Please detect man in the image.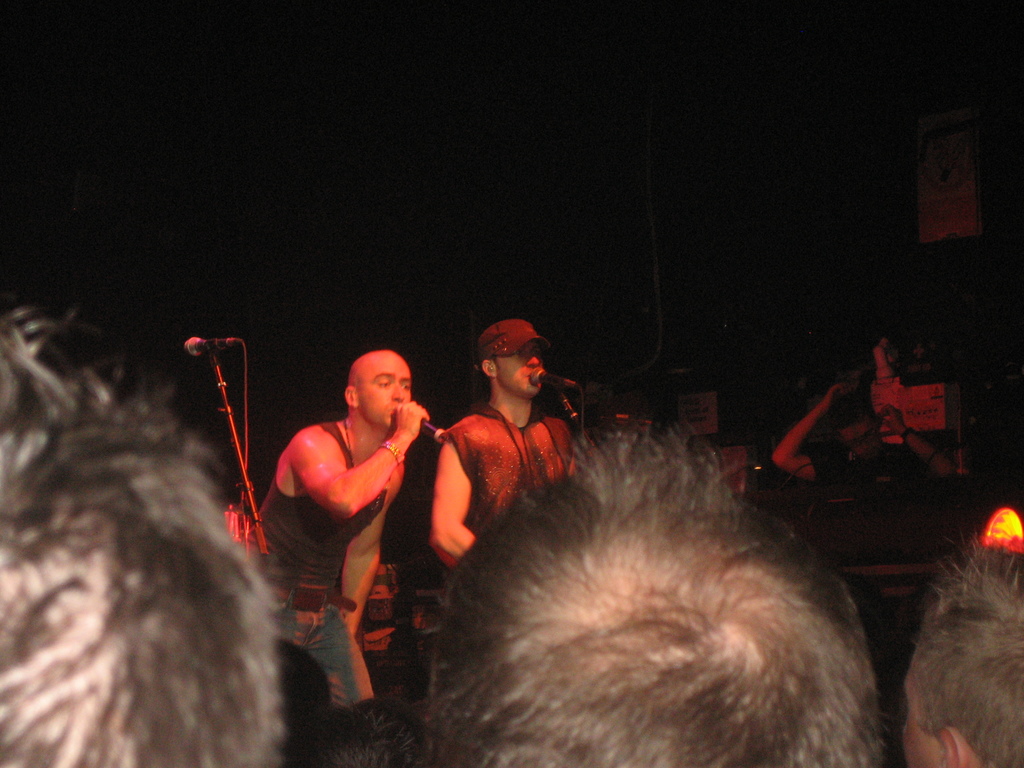
region(427, 315, 576, 563).
